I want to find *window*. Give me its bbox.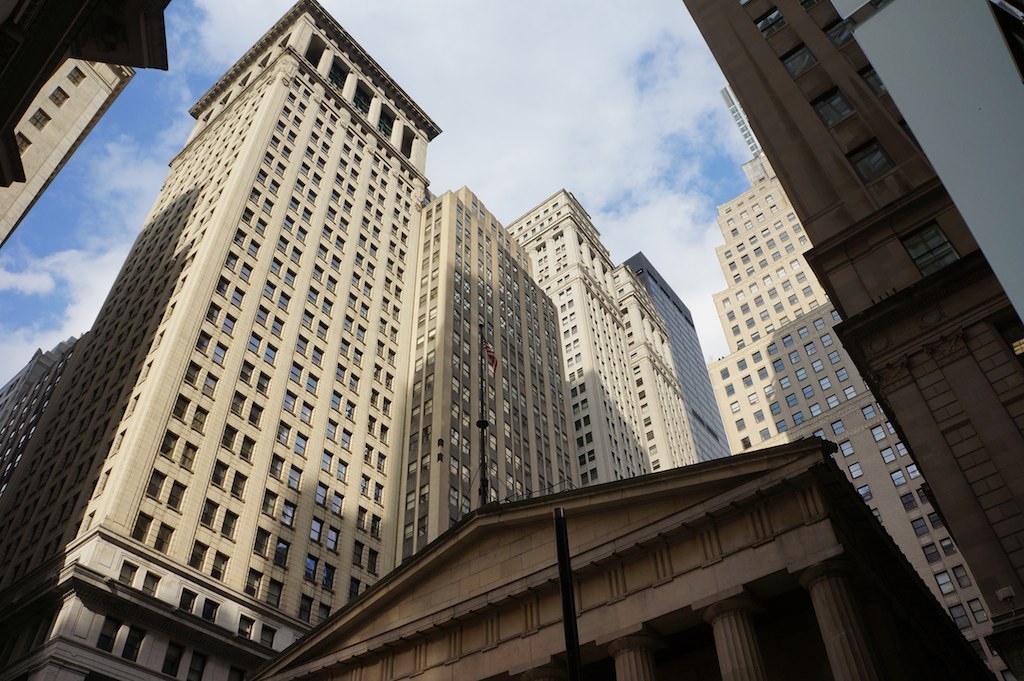
<bbox>159, 641, 182, 680</bbox>.
